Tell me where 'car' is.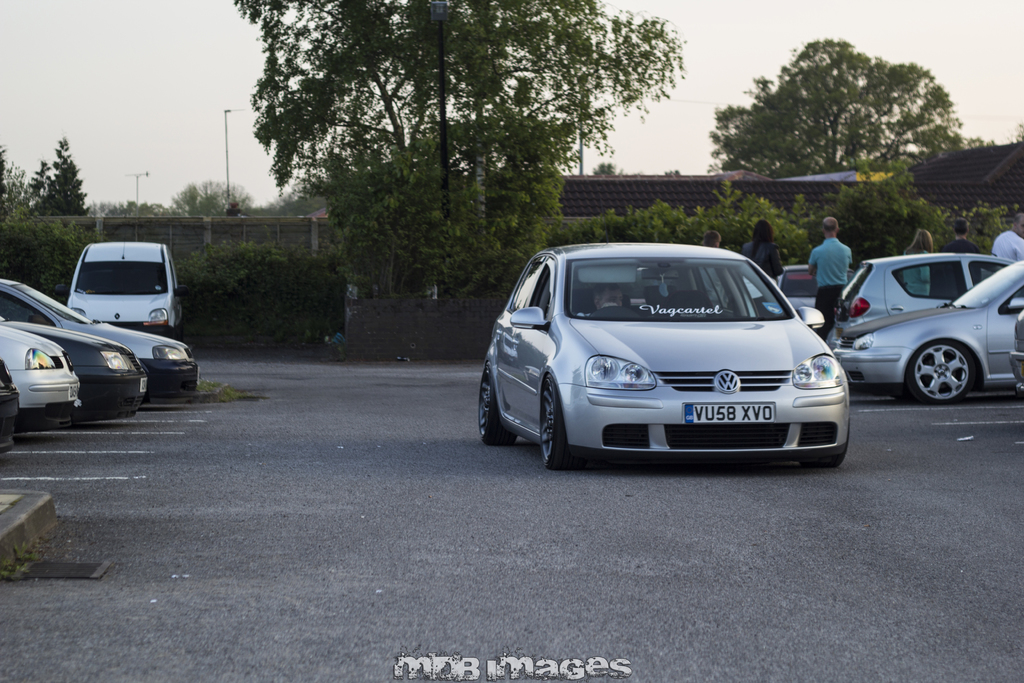
'car' is at locate(69, 238, 182, 341).
